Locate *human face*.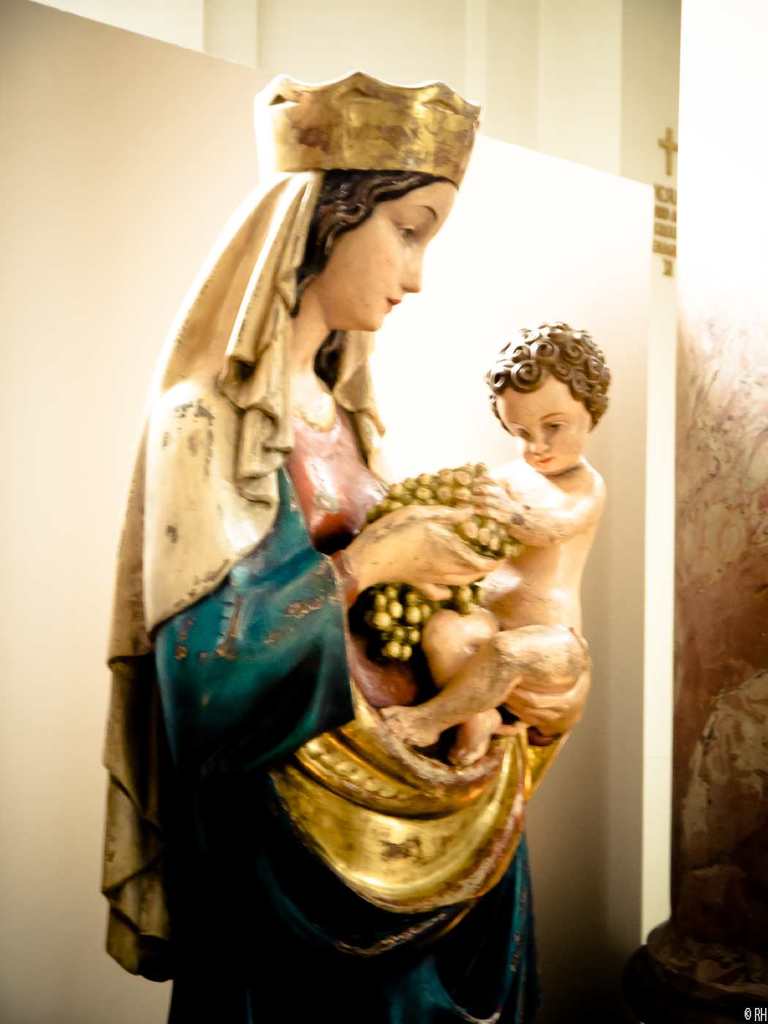
Bounding box: [326, 186, 454, 331].
